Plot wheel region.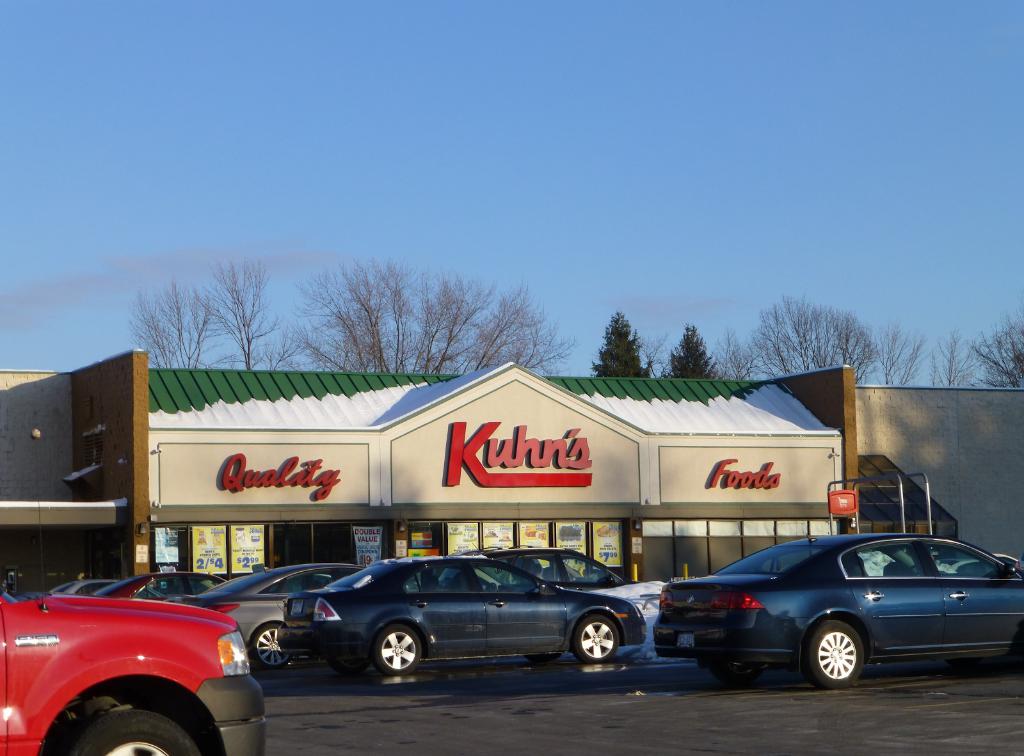
Plotted at BBox(253, 629, 296, 670).
